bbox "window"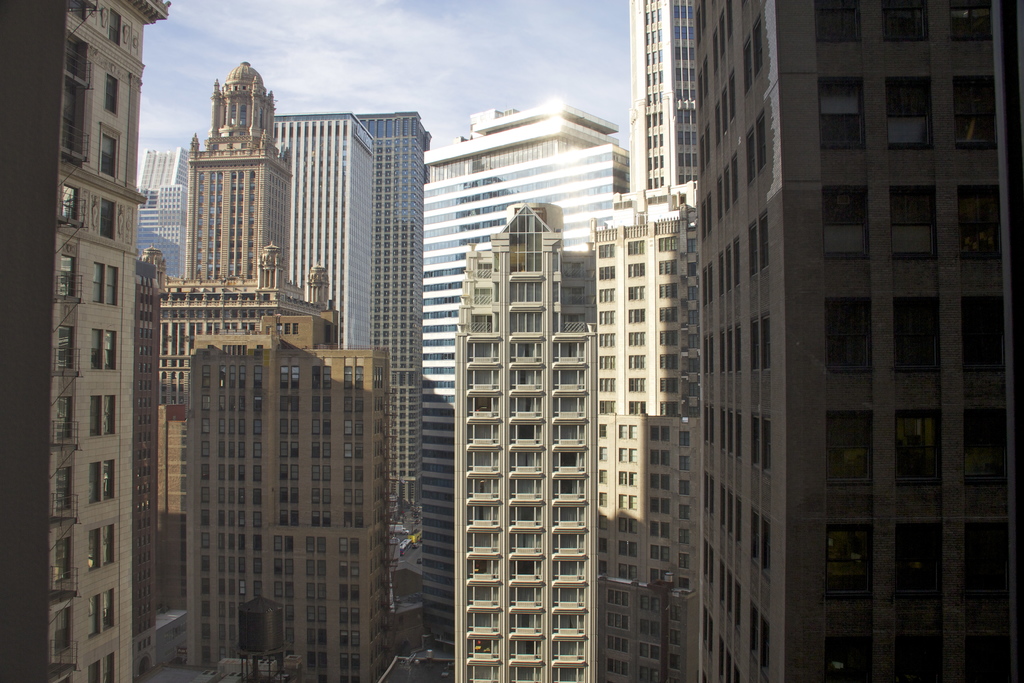
x1=50, y1=605, x2=76, y2=655
